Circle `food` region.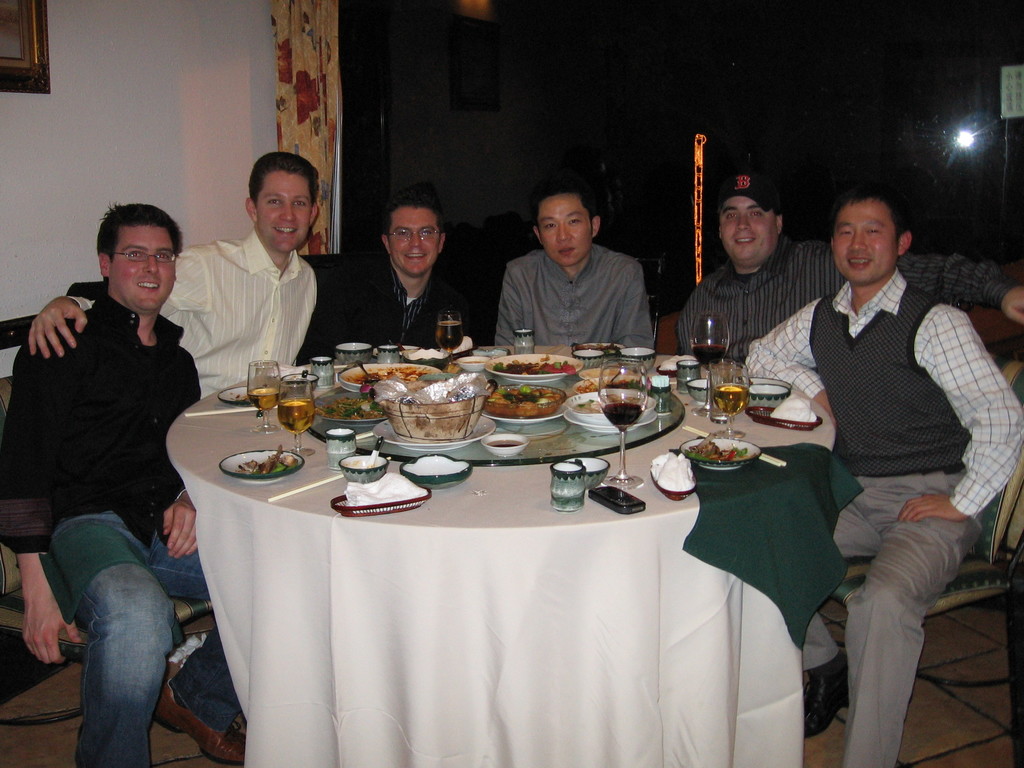
Region: box(491, 353, 575, 375).
